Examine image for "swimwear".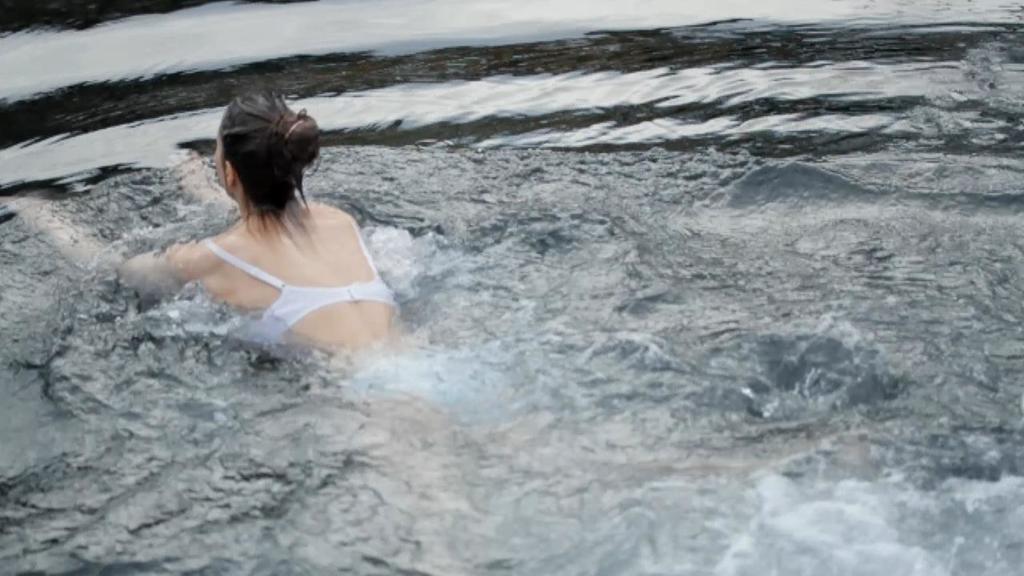
Examination result: locate(201, 233, 399, 347).
